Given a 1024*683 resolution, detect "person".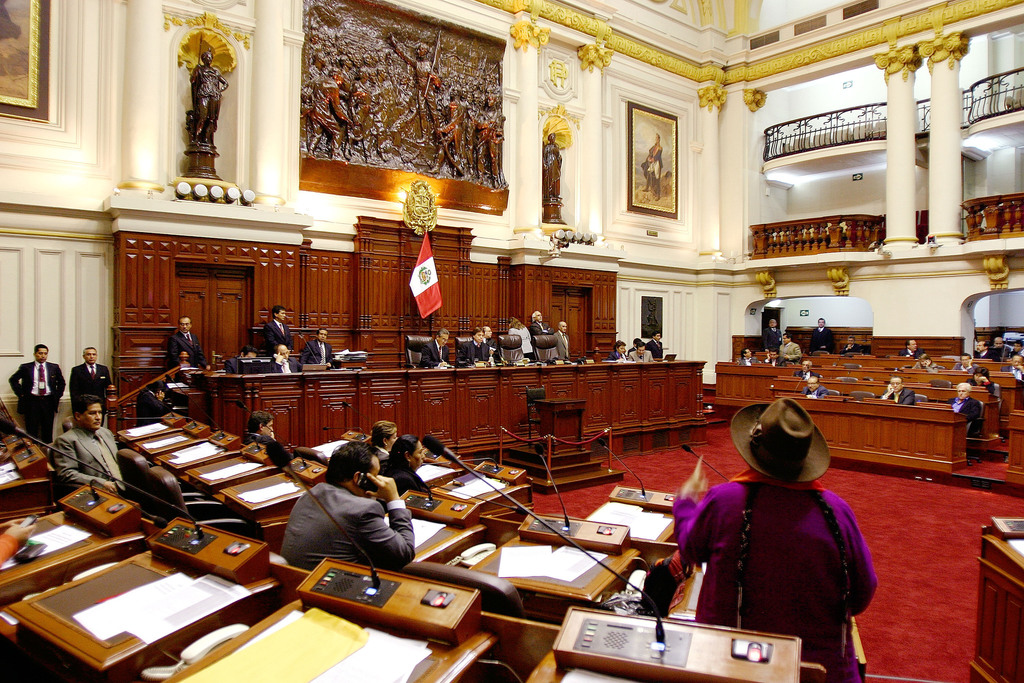
BBox(767, 350, 783, 366).
